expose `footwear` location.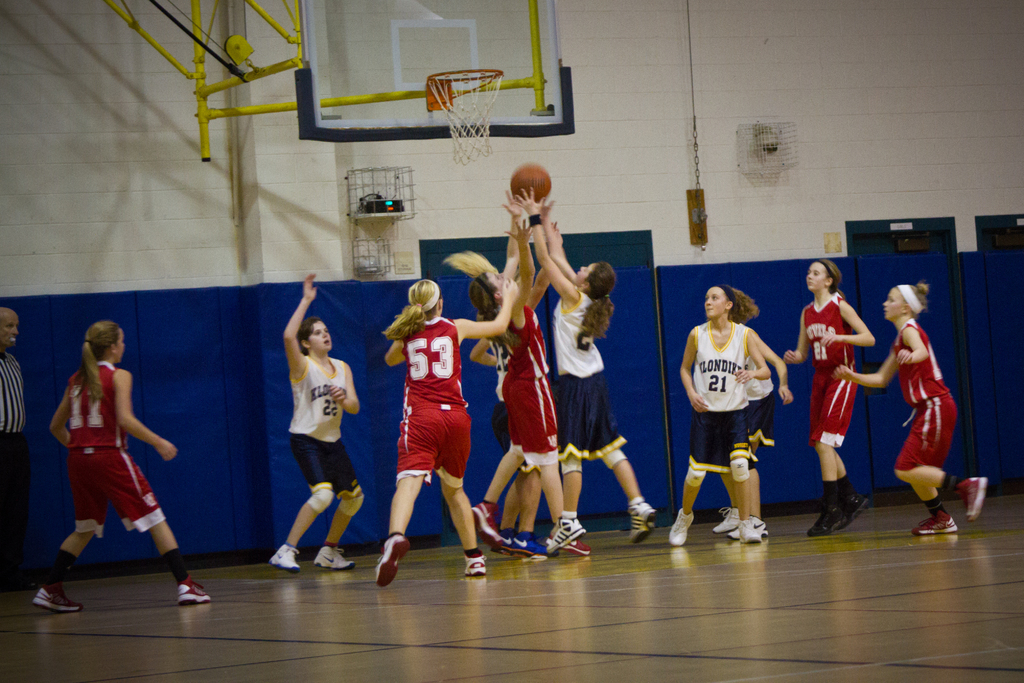
Exposed at [left=467, top=504, right=505, bottom=552].
